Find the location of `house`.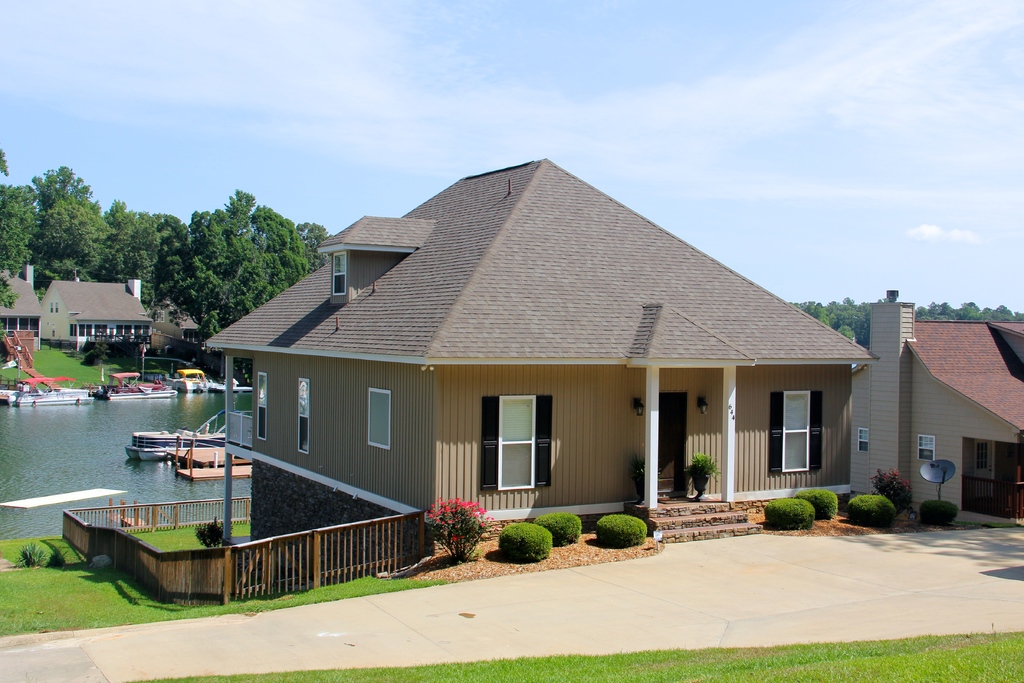
Location: [30,277,154,360].
